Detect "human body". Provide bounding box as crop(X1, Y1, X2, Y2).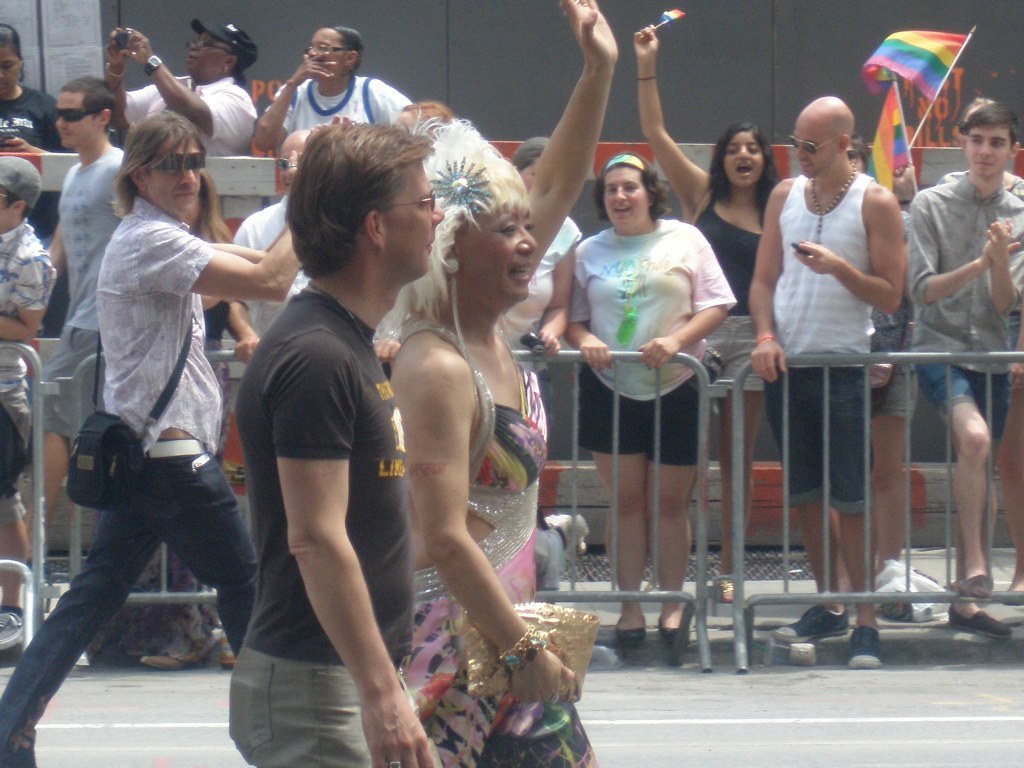
crop(0, 81, 73, 155).
